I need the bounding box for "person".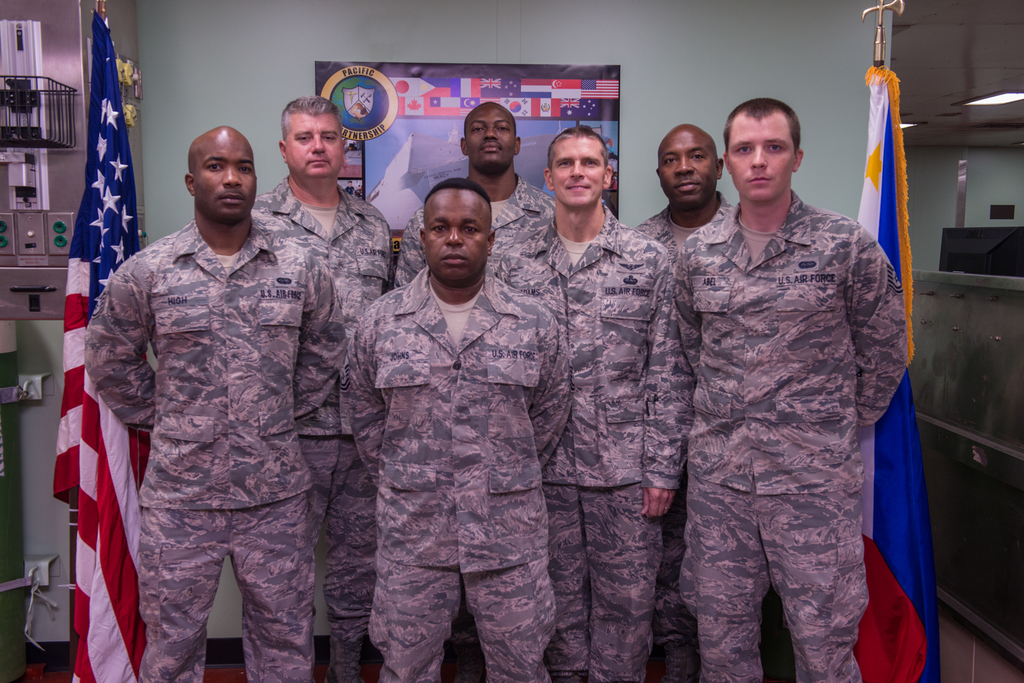
Here it is: [left=338, top=179, right=583, bottom=682].
